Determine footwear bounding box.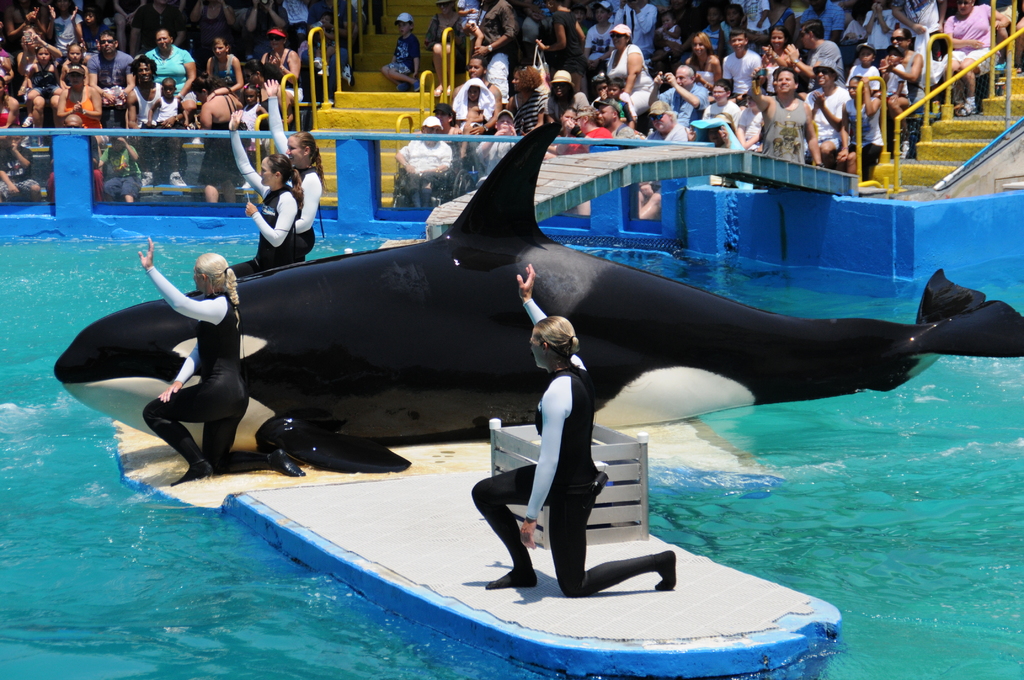
Determined: [left=956, top=104, right=975, bottom=121].
